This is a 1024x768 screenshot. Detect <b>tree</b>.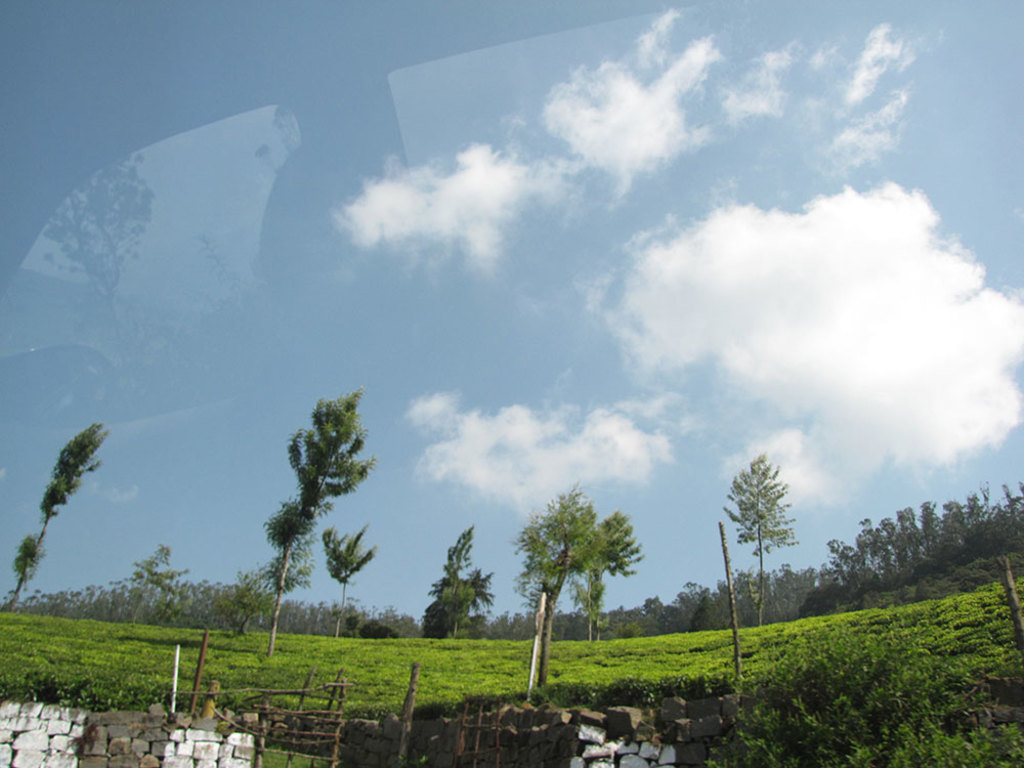
<box>316,519,377,637</box>.
